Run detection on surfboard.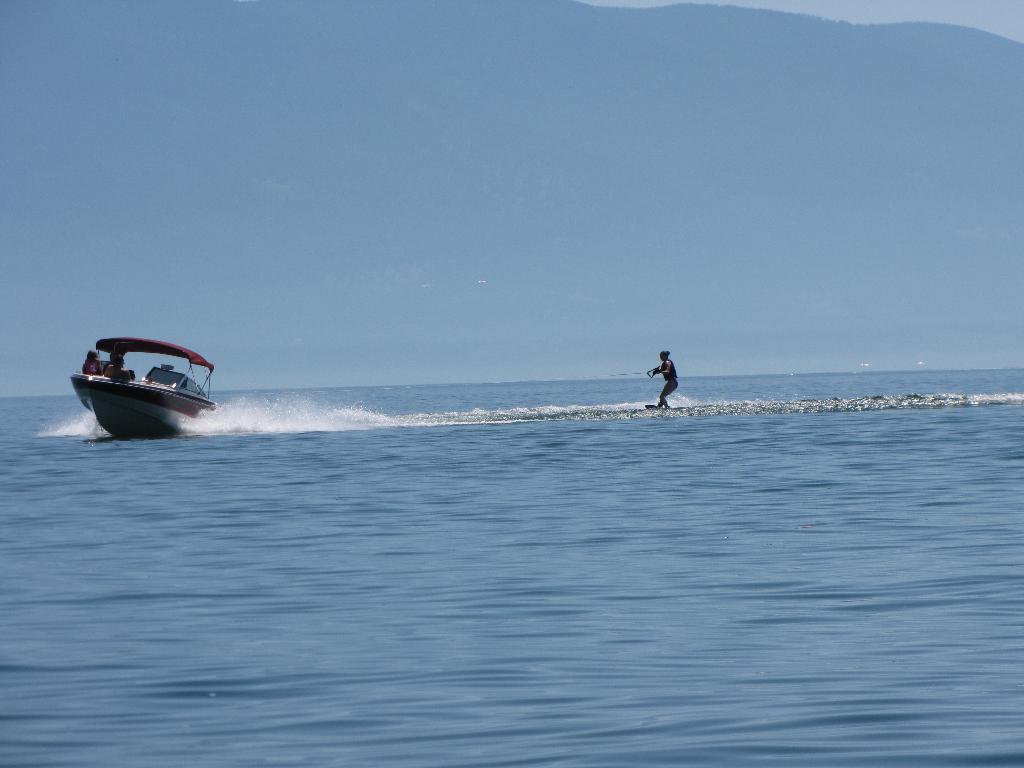
Result: pyautogui.locateOnScreen(643, 398, 662, 410).
